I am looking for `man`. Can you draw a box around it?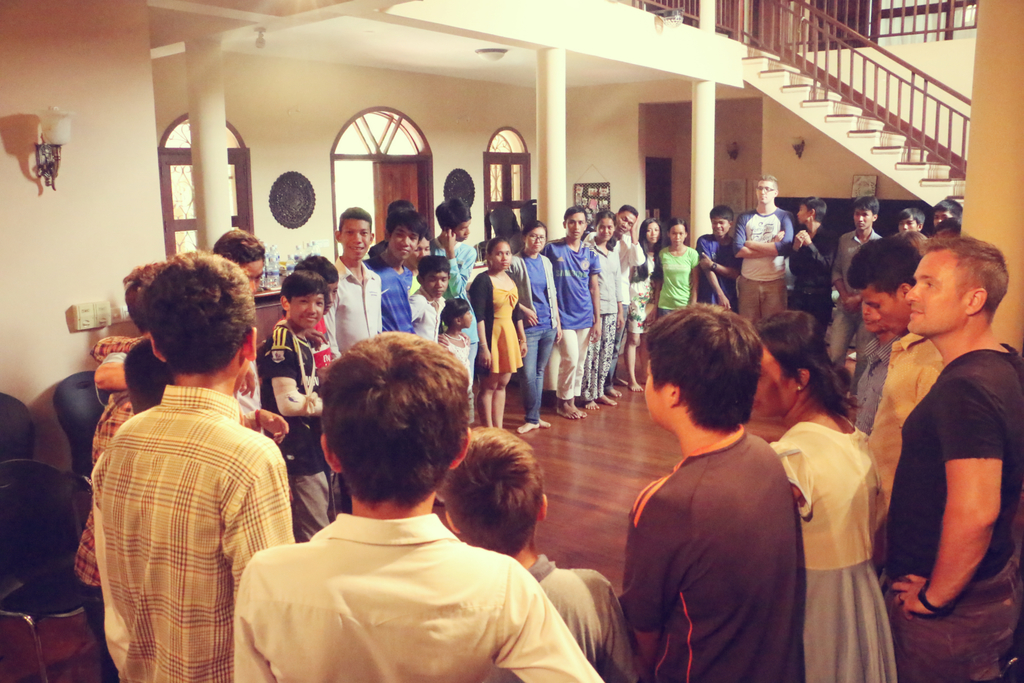
Sure, the bounding box is bbox=(91, 244, 297, 682).
